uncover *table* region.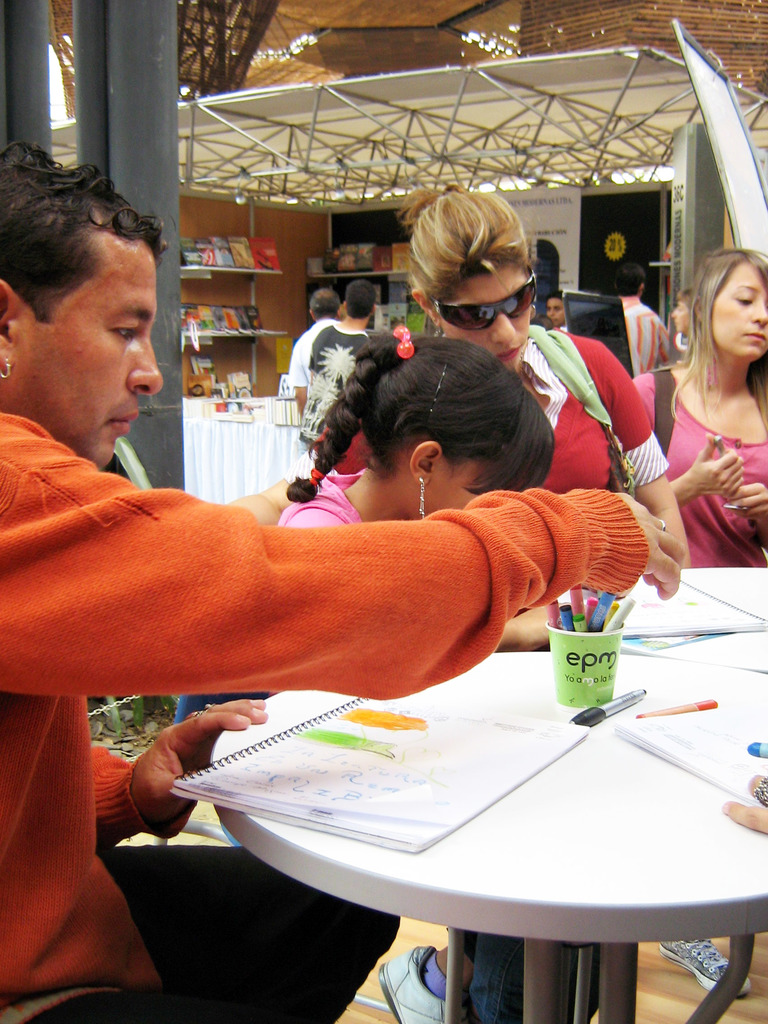
Uncovered: locate(215, 562, 767, 1023).
